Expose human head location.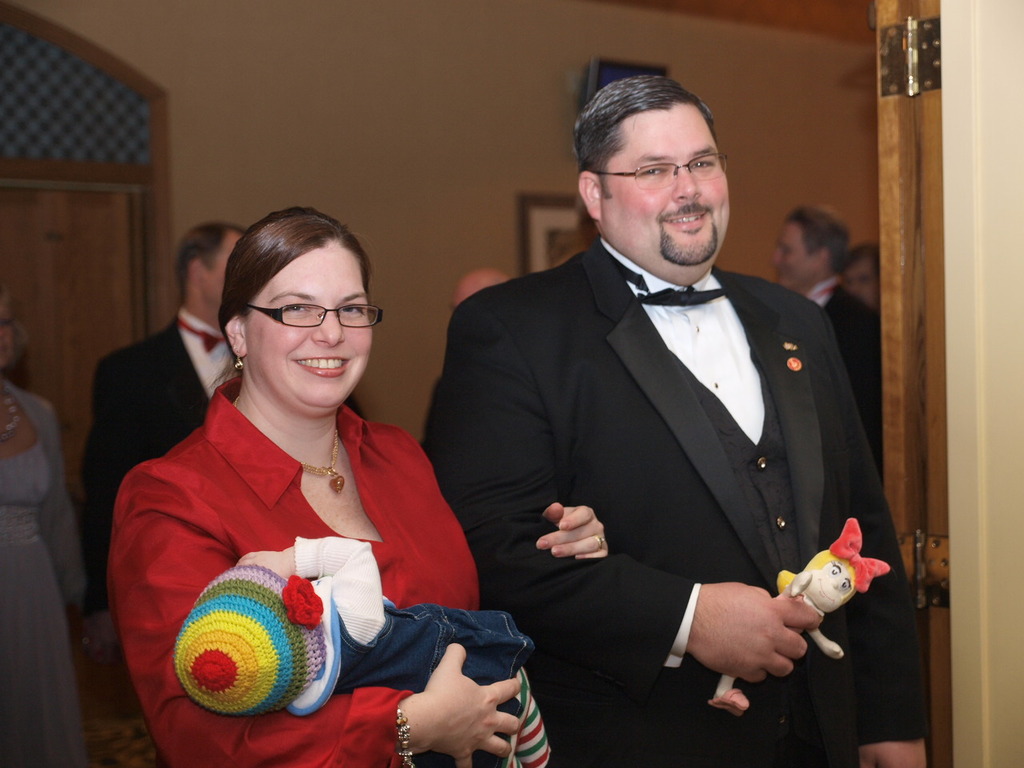
Exposed at crop(446, 270, 511, 309).
